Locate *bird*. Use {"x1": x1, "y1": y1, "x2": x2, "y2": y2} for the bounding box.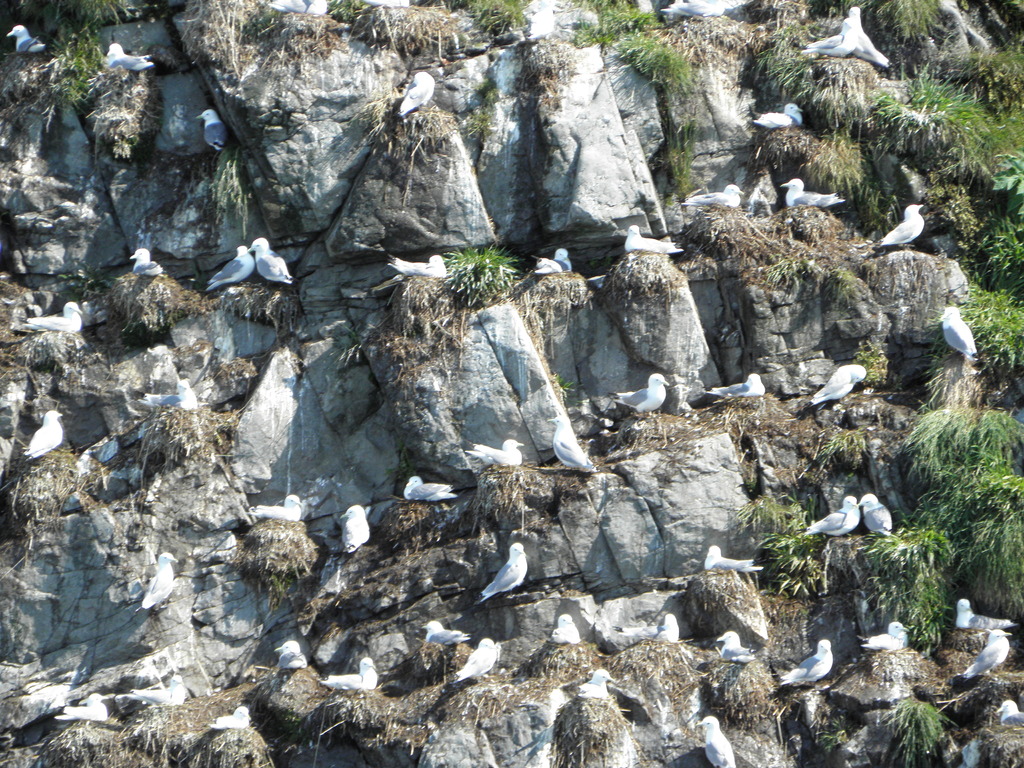
{"x1": 810, "y1": 358, "x2": 871, "y2": 409}.
